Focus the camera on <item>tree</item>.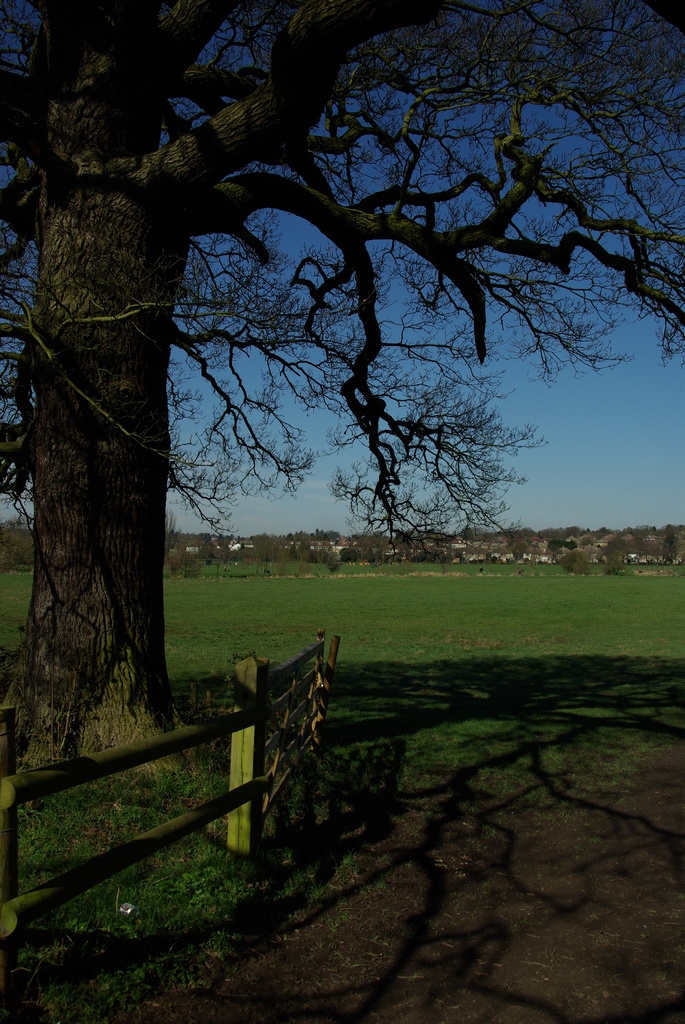
Focus region: bbox=(0, 0, 684, 764).
